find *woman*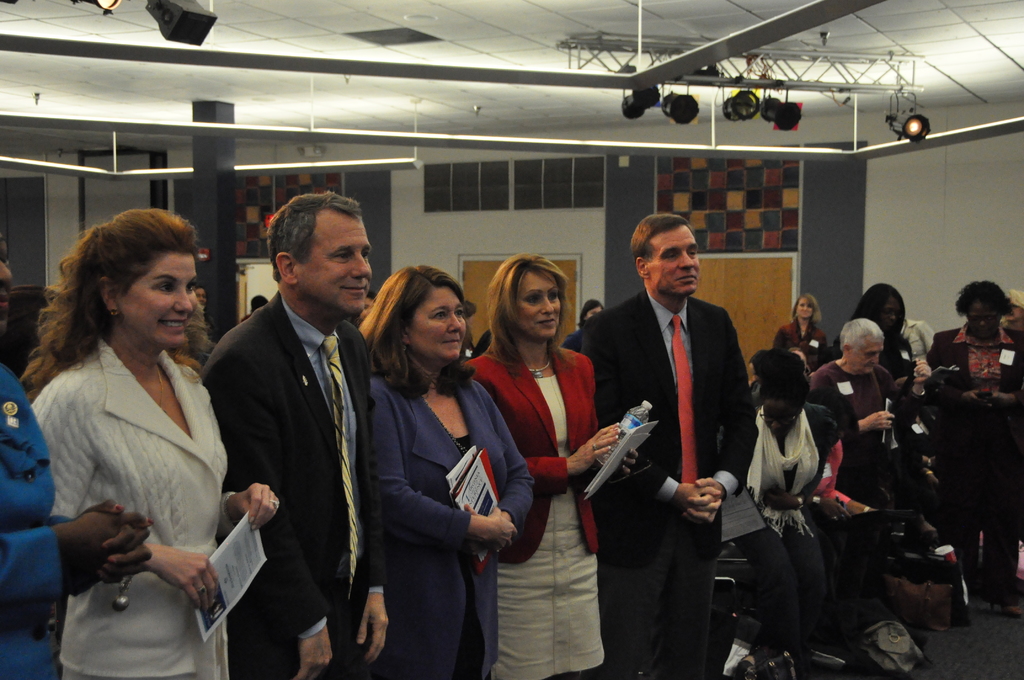
{"x1": 19, "y1": 209, "x2": 281, "y2": 679}
